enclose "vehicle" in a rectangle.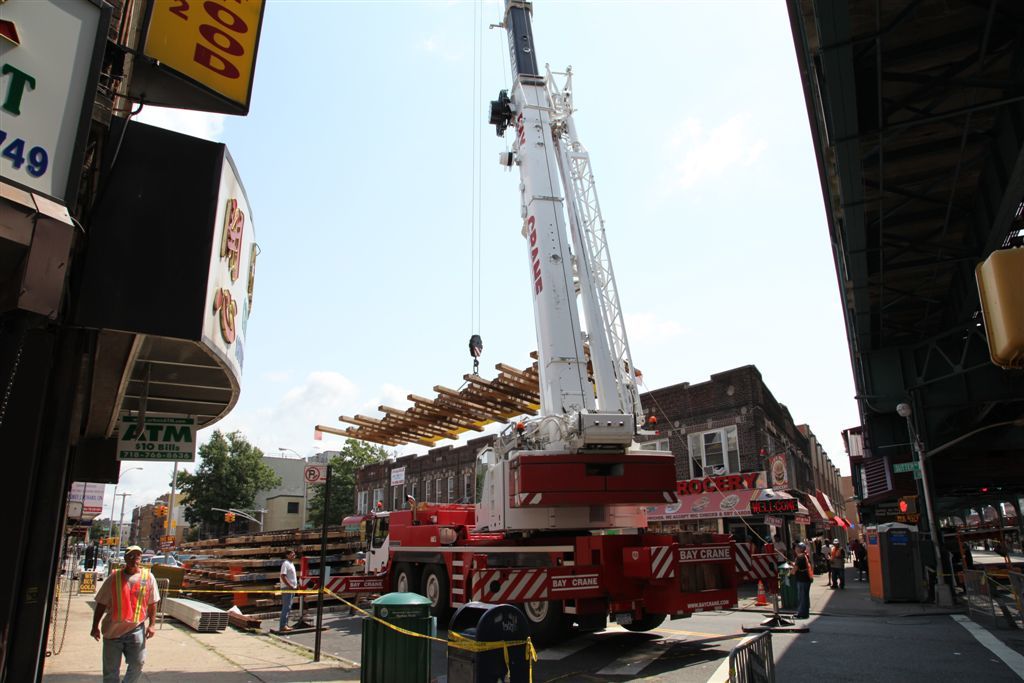
303:99:791:633.
